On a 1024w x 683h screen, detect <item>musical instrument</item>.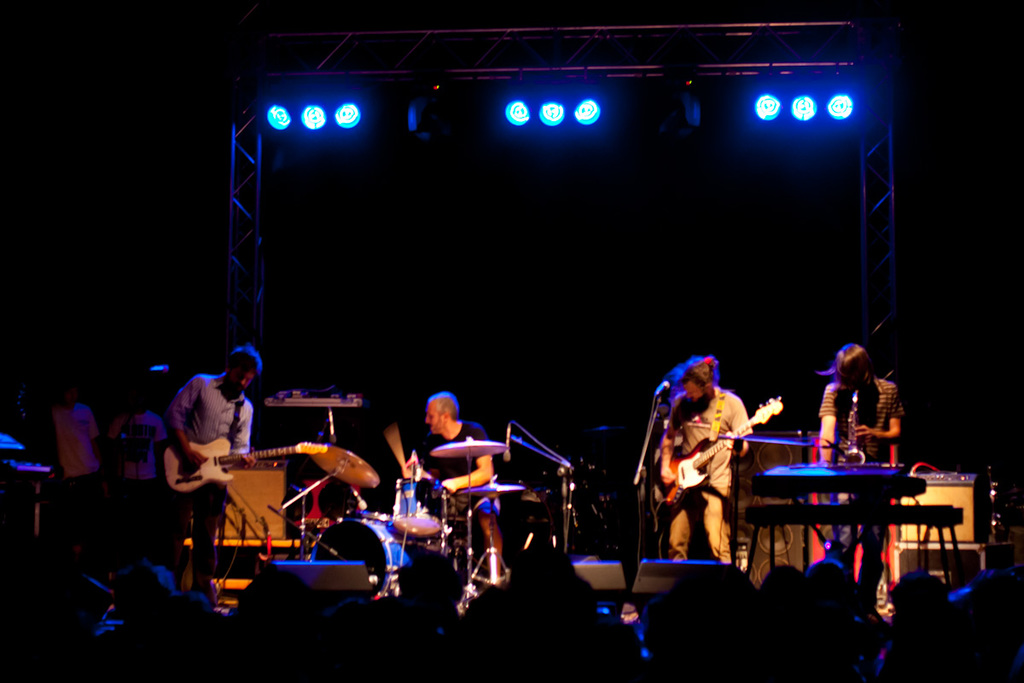
309:512:432:595.
